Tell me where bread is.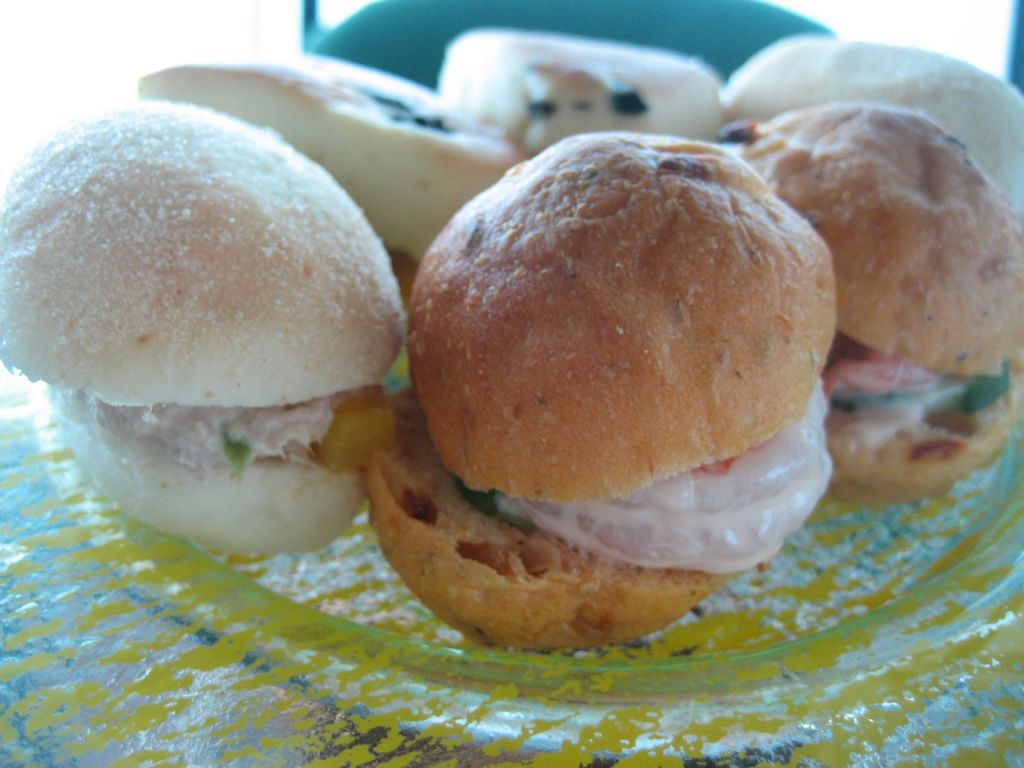
bread is at 0,93,408,557.
